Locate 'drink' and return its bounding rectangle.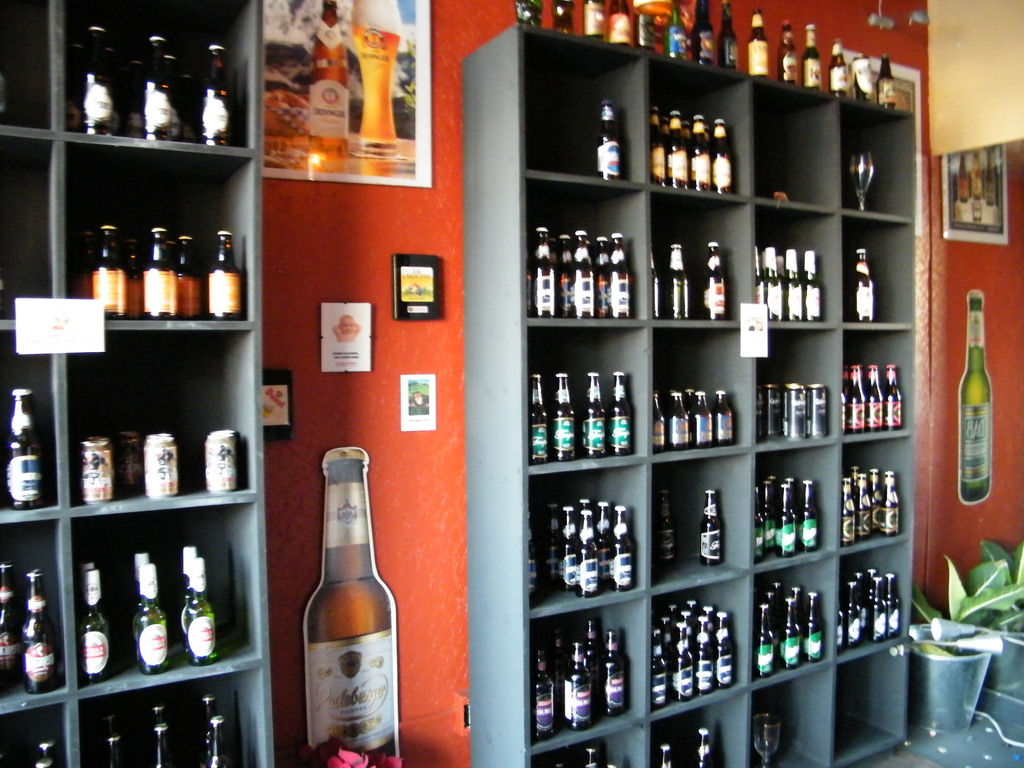
region(355, 0, 396, 140).
